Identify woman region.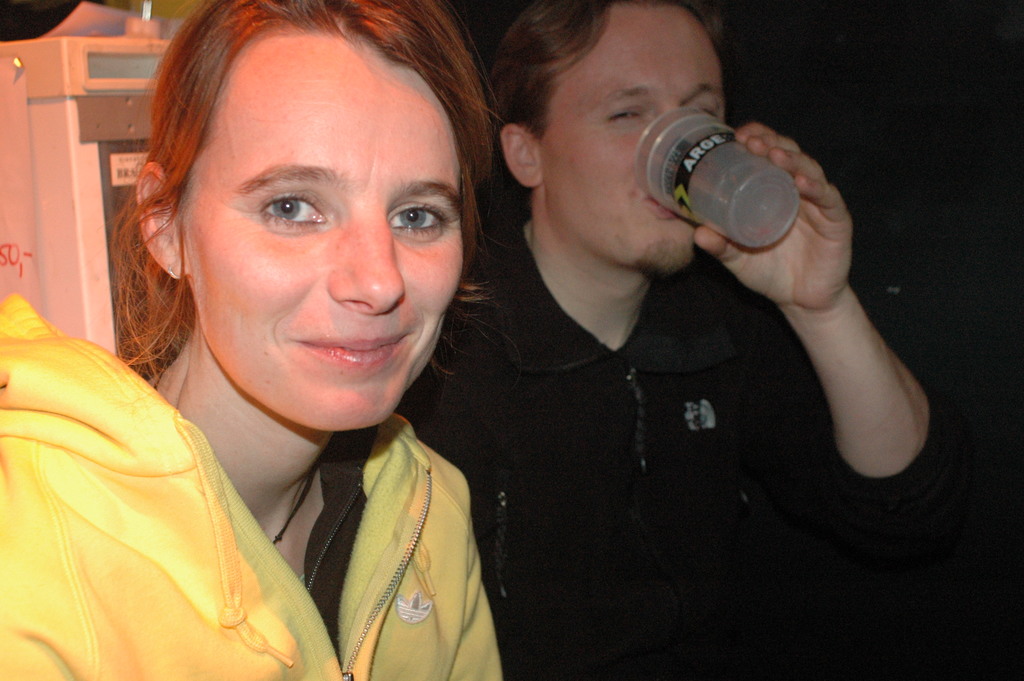
Region: {"x1": 12, "y1": 19, "x2": 579, "y2": 651}.
